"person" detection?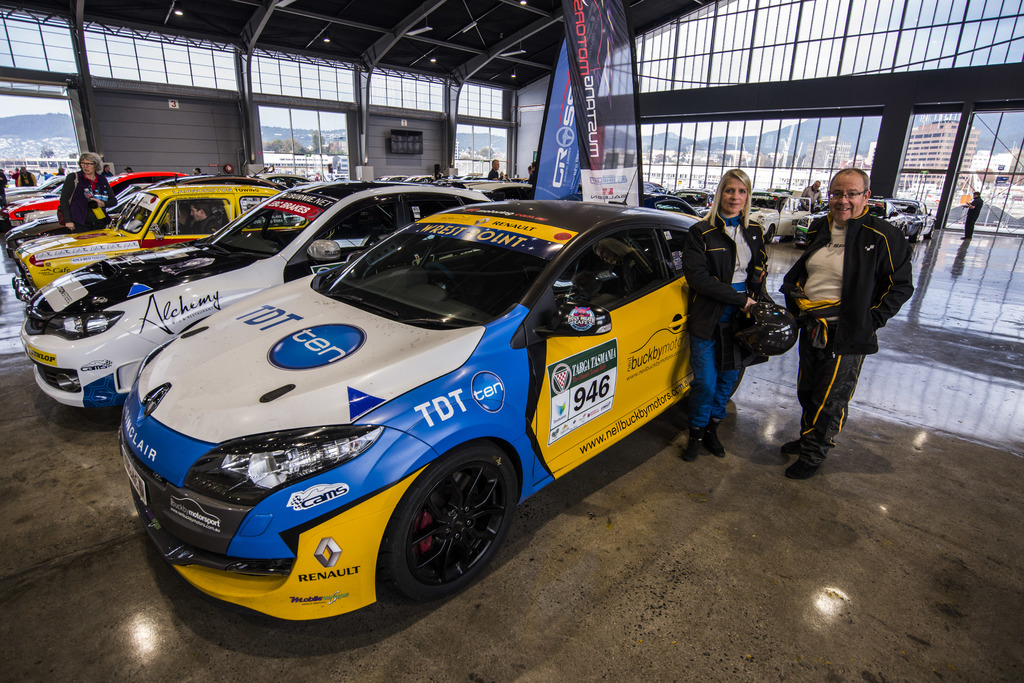
(769, 165, 911, 478)
